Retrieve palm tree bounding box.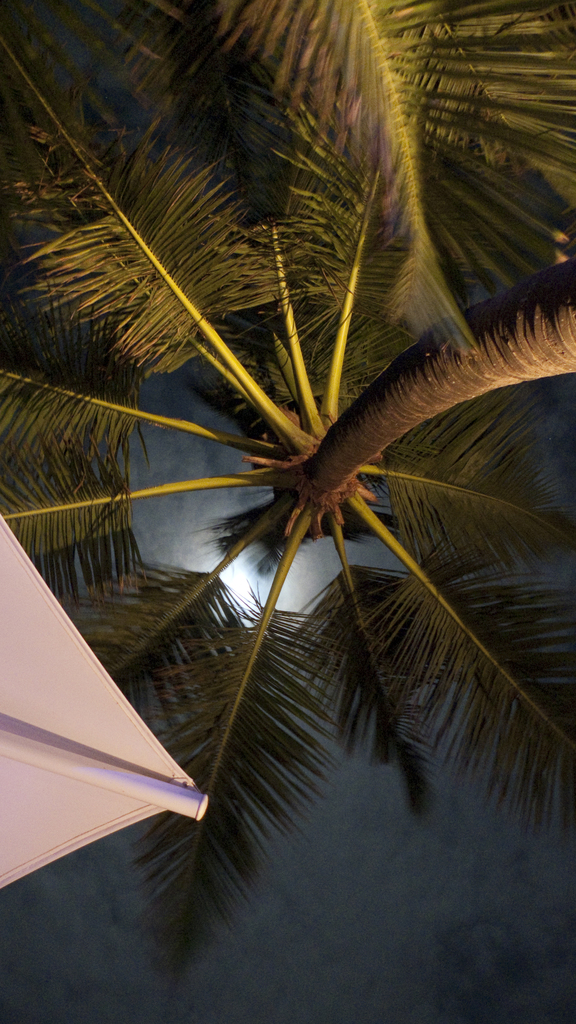
Bounding box: 42 0 569 1007.
